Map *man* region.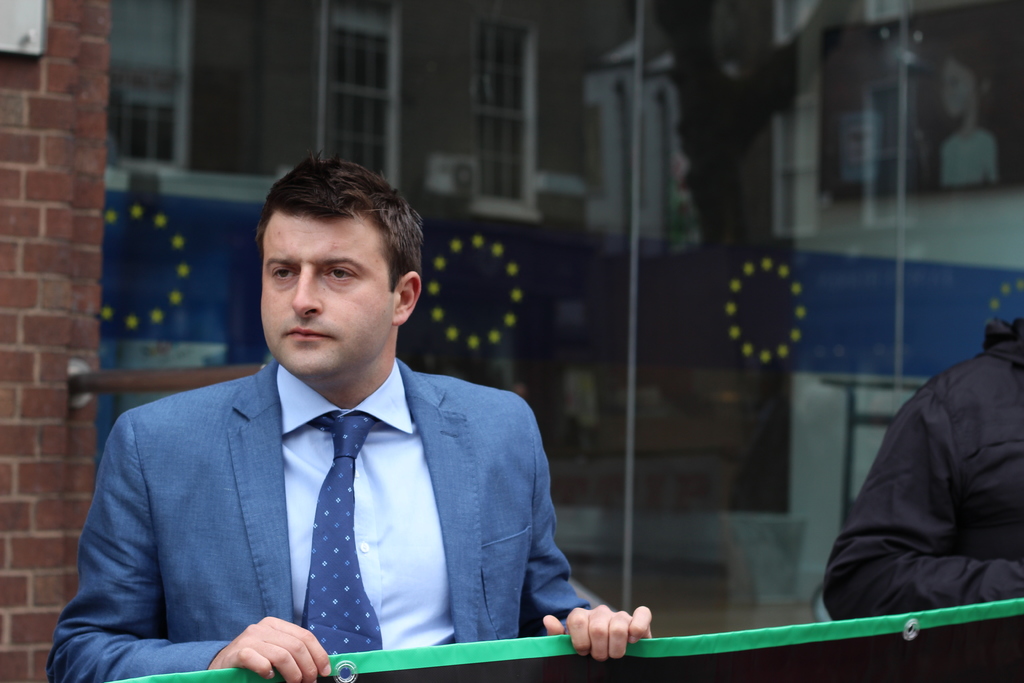
Mapped to crop(828, 310, 1023, 623).
